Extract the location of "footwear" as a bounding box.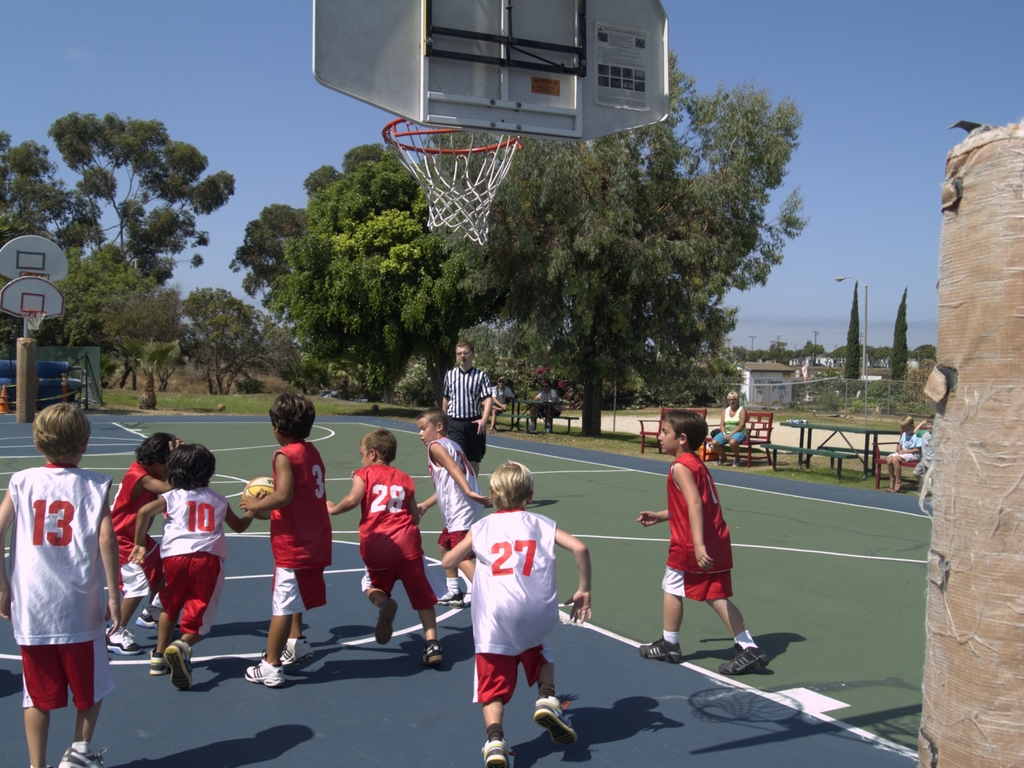
{"x1": 133, "y1": 609, "x2": 163, "y2": 630}.
